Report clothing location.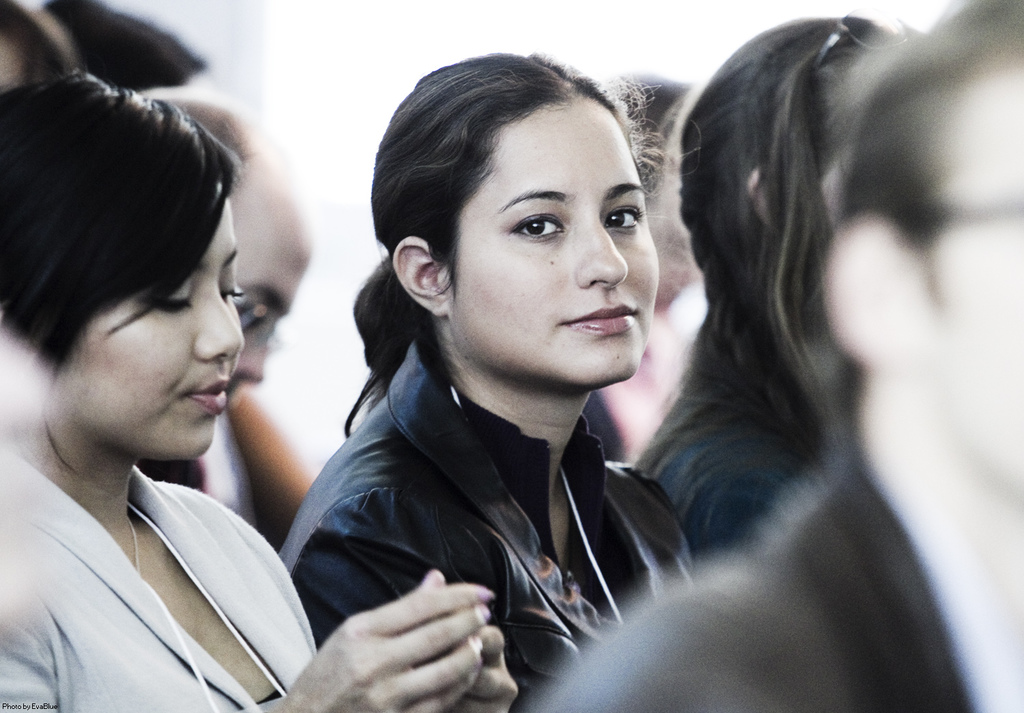
Report: bbox(260, 335, 695, 712).
